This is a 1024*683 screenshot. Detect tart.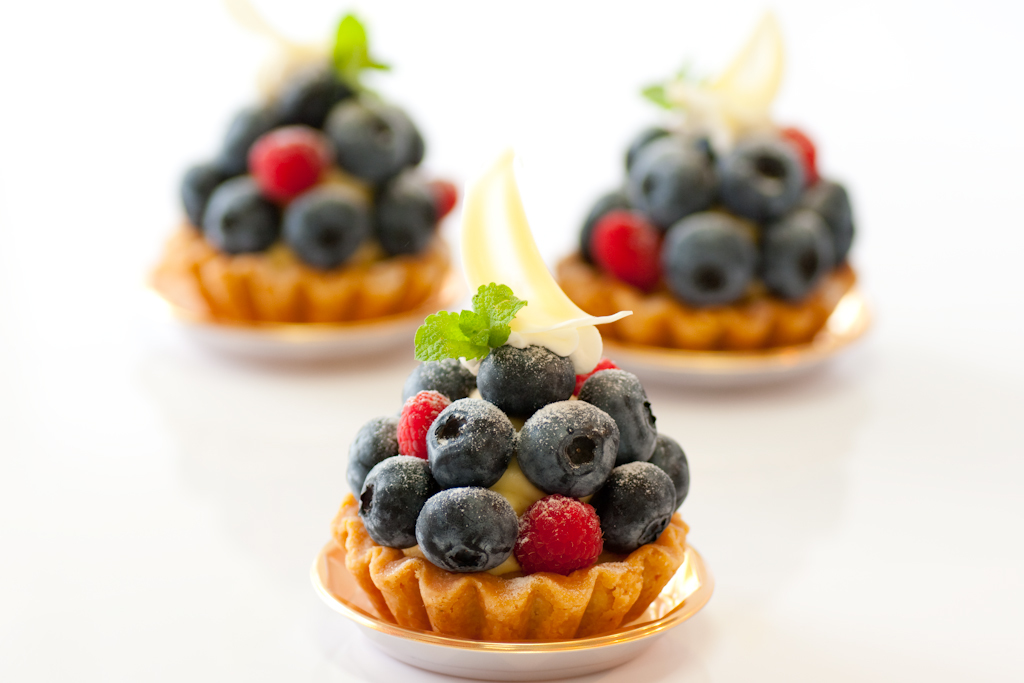
l=145, t=9, r=453, b=328.
